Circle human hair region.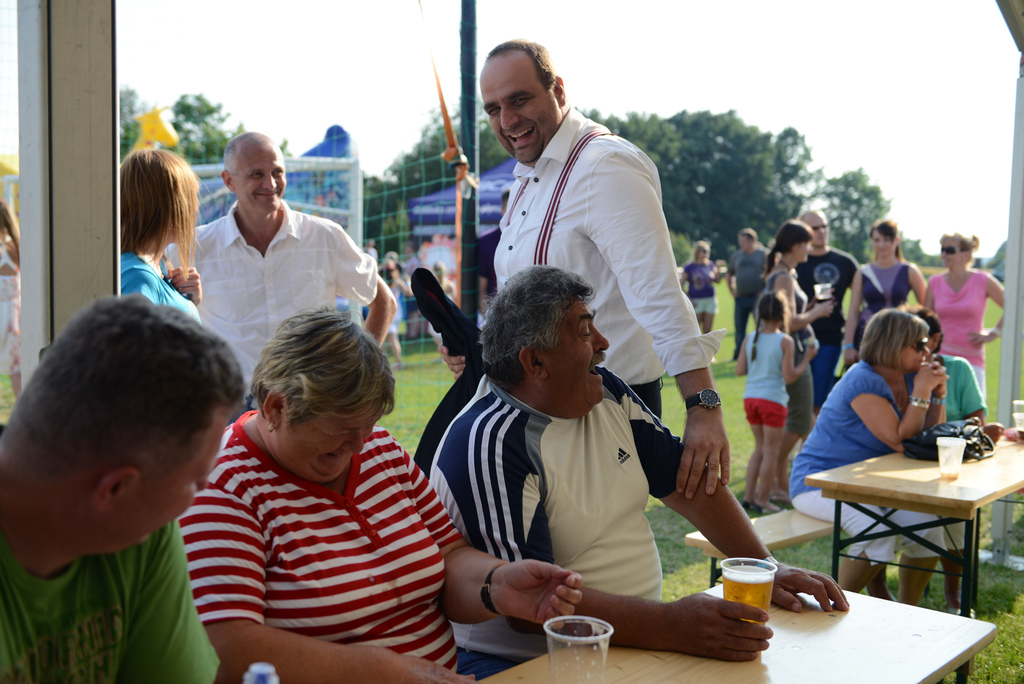
Region: select_region(113, 140, 188, 276).
